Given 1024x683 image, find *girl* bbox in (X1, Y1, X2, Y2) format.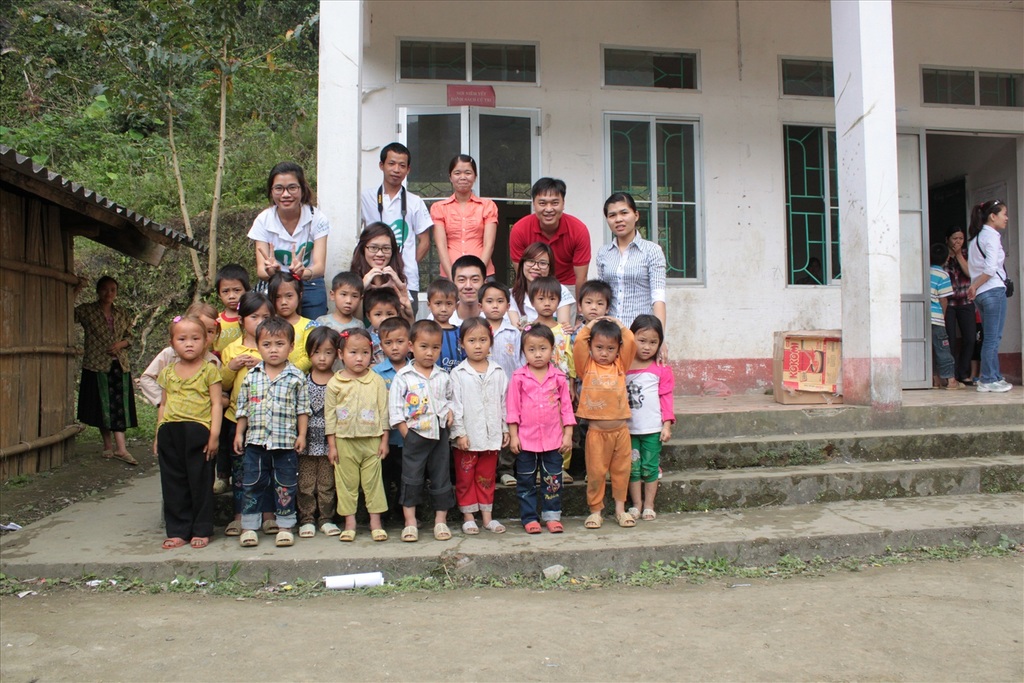
(325, 327, 387, 541).
